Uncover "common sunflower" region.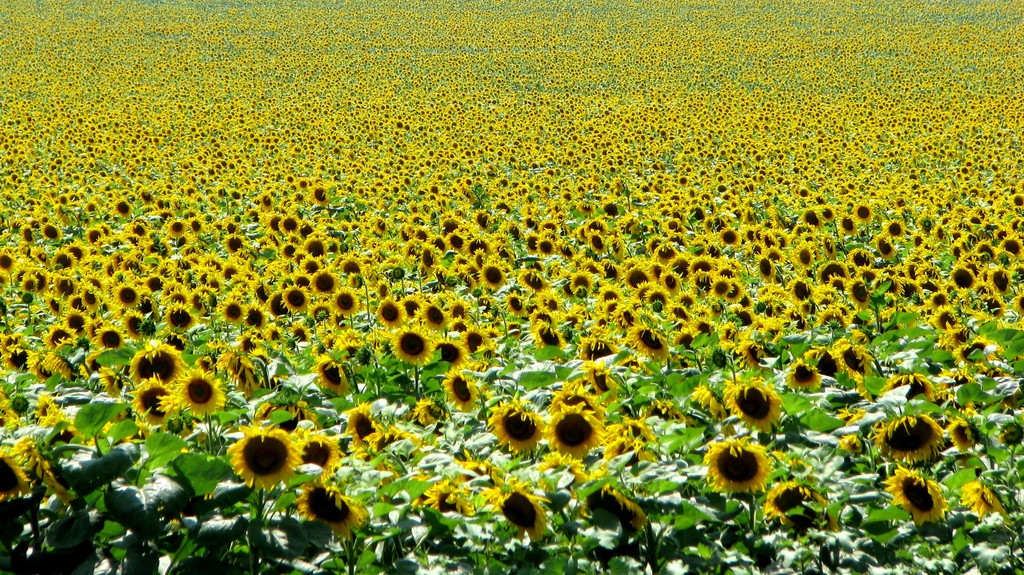
Uncovered: 844, 279, 867, 302.
